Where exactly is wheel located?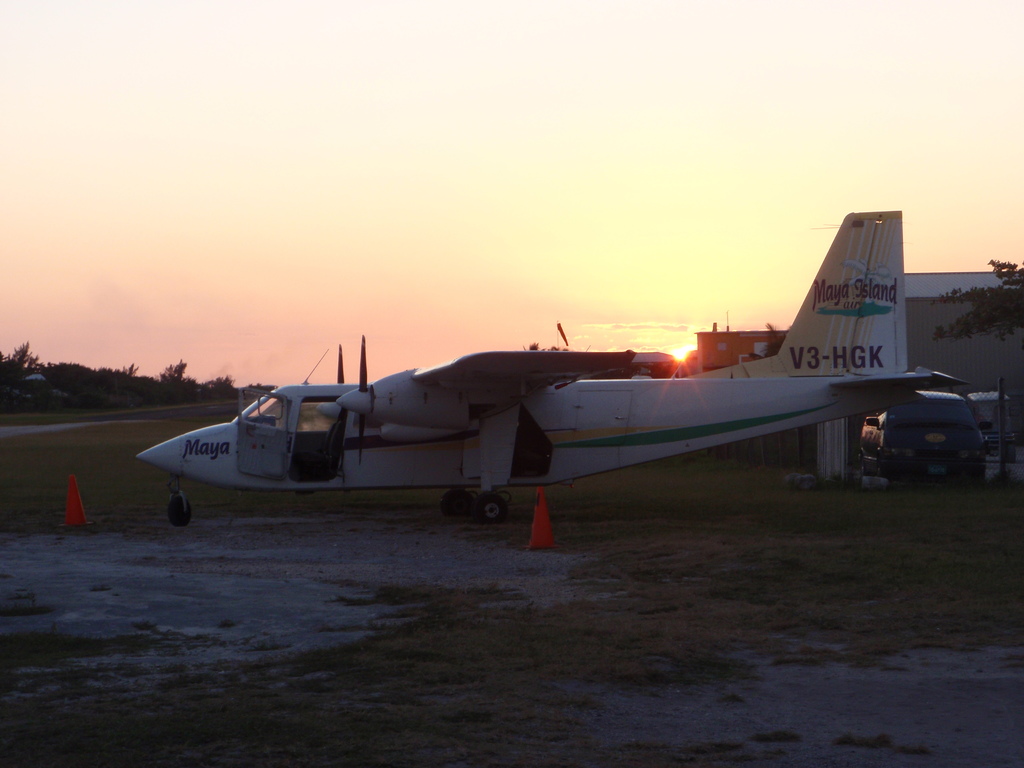
Its bounding box is left=472, top=493, right=505, bottom=521.
